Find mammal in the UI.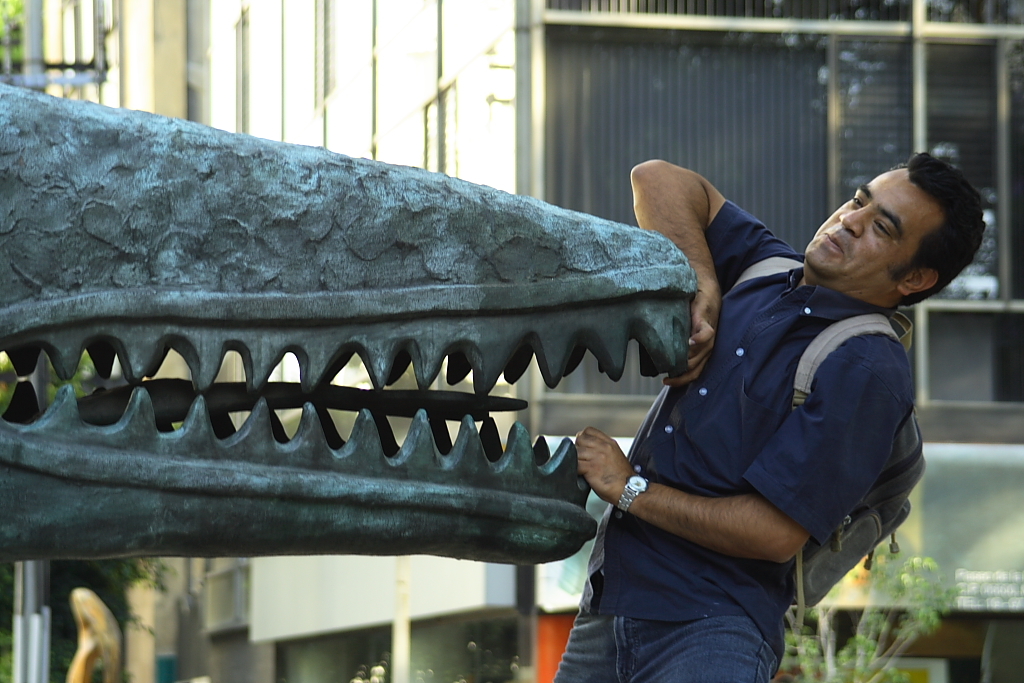
UI element at x1=555 y1=137 x2=952 y2=653.
